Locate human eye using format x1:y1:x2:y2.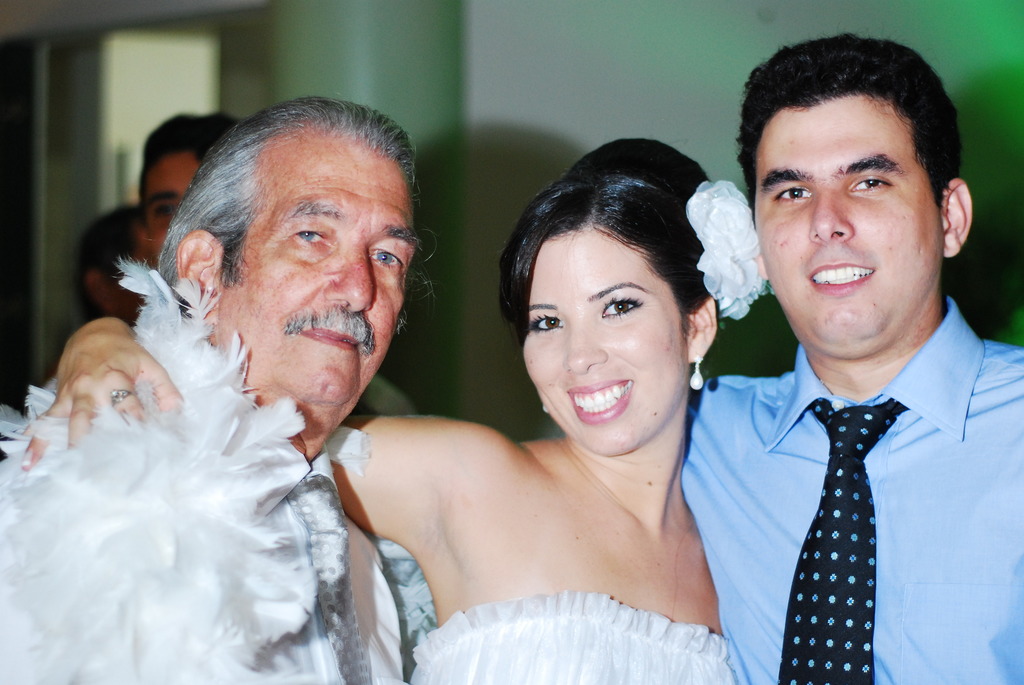
602:296:641:321.
